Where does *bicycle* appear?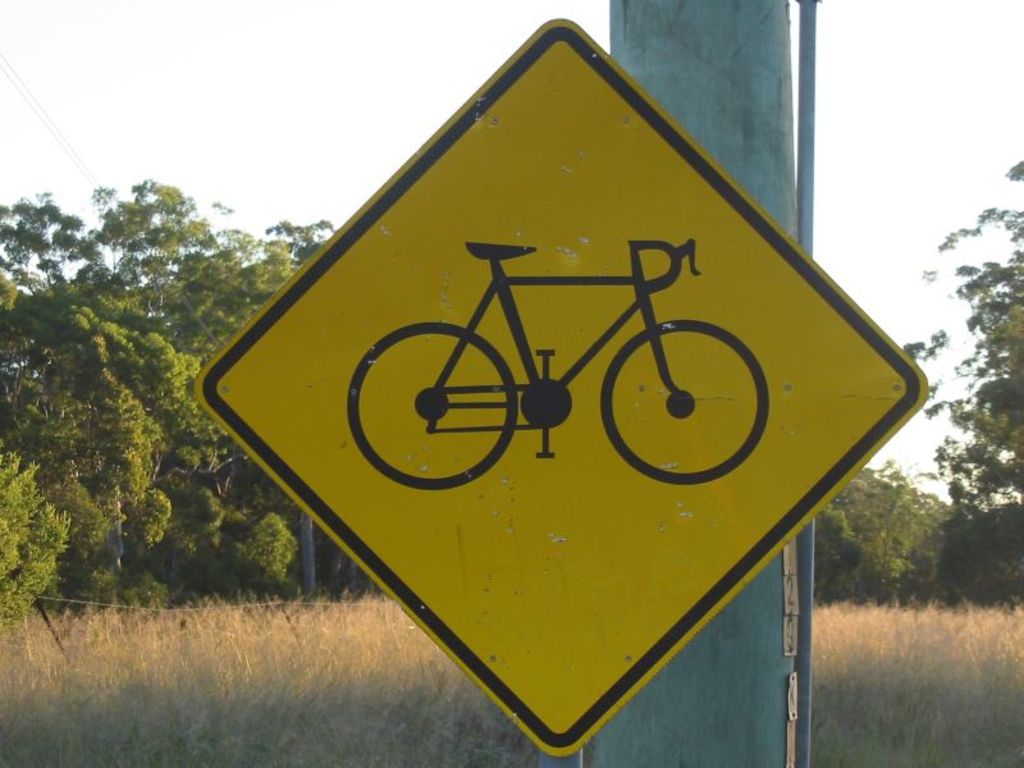
Appears at 348 234 774 490.
